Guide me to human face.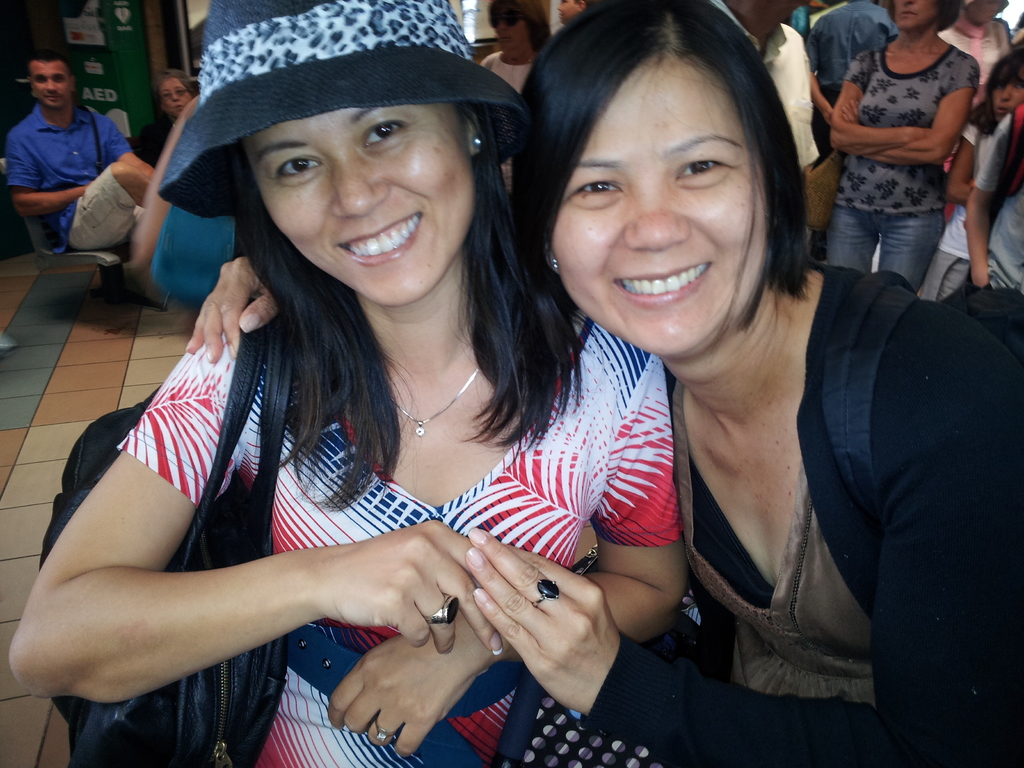
Guidance: <bbox>559, 0, 585, 20</bbox>.
